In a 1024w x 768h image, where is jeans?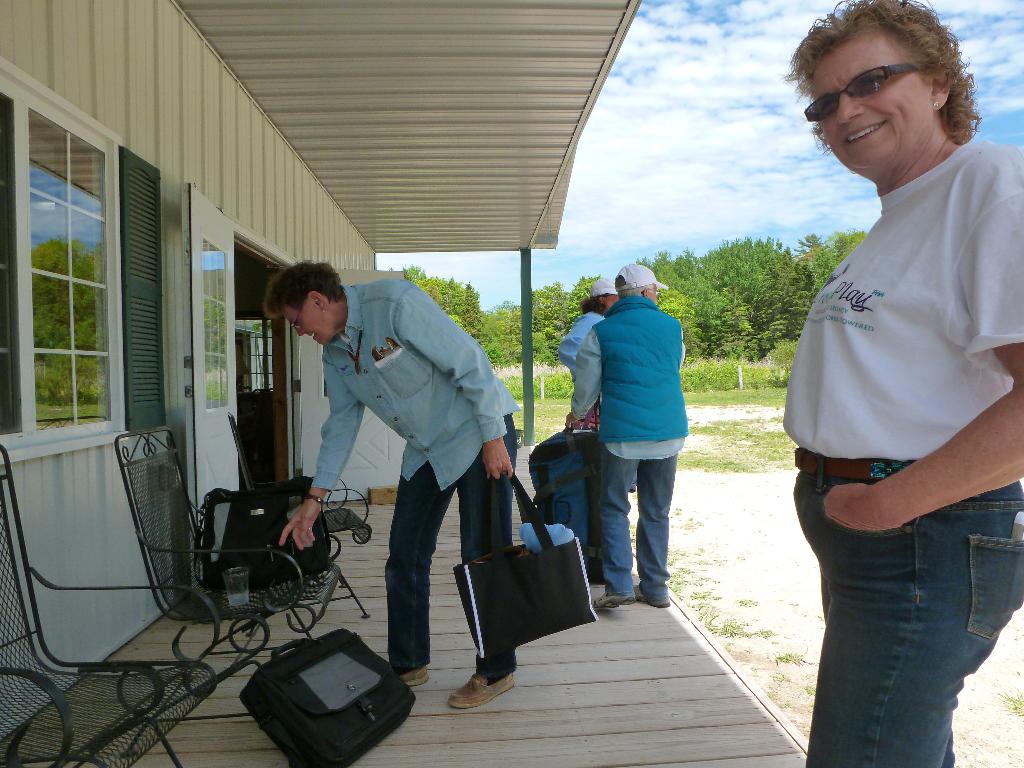
locate(797, 478, 1006, 759).
